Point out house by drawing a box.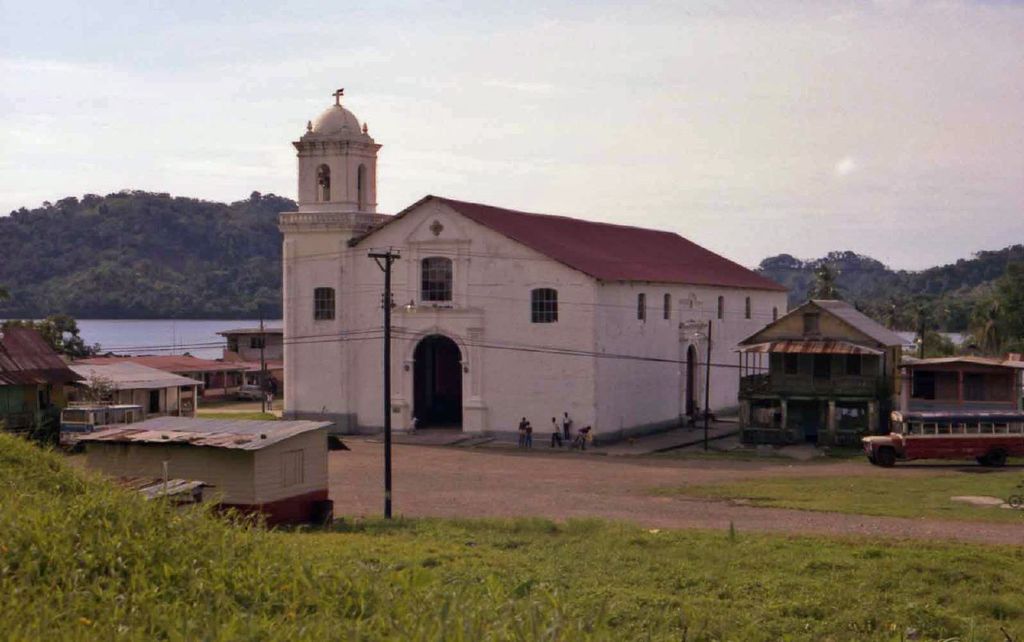
<bbox>740, 280, 917, 451</bbox>.
